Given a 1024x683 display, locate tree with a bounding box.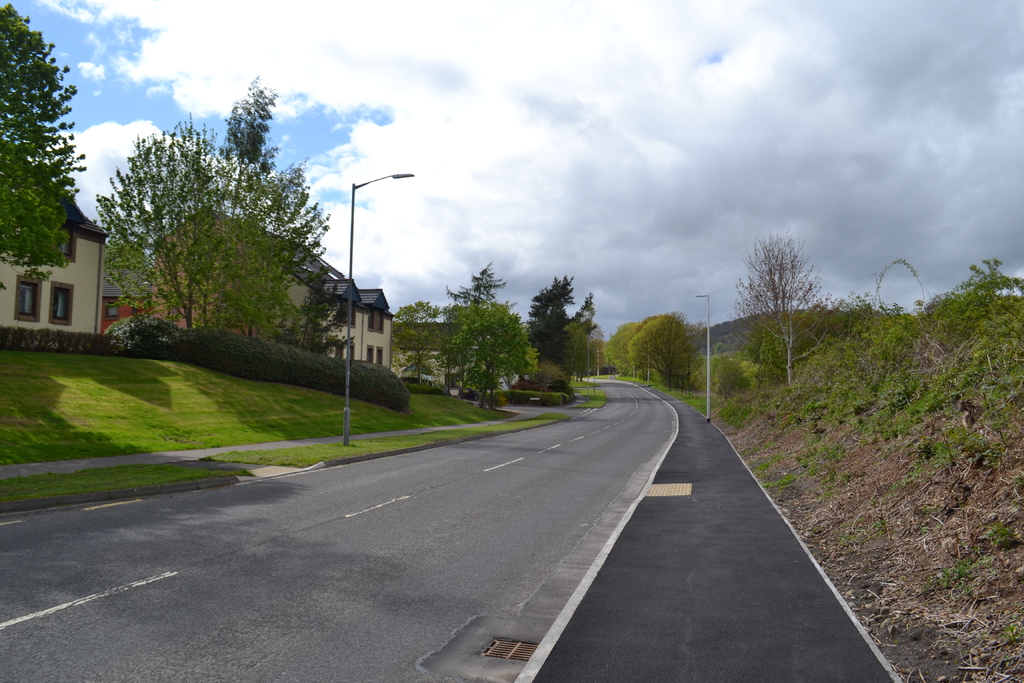
Located: {"left": 694, "top": 354, "right": 741, "bottom": 400}.
